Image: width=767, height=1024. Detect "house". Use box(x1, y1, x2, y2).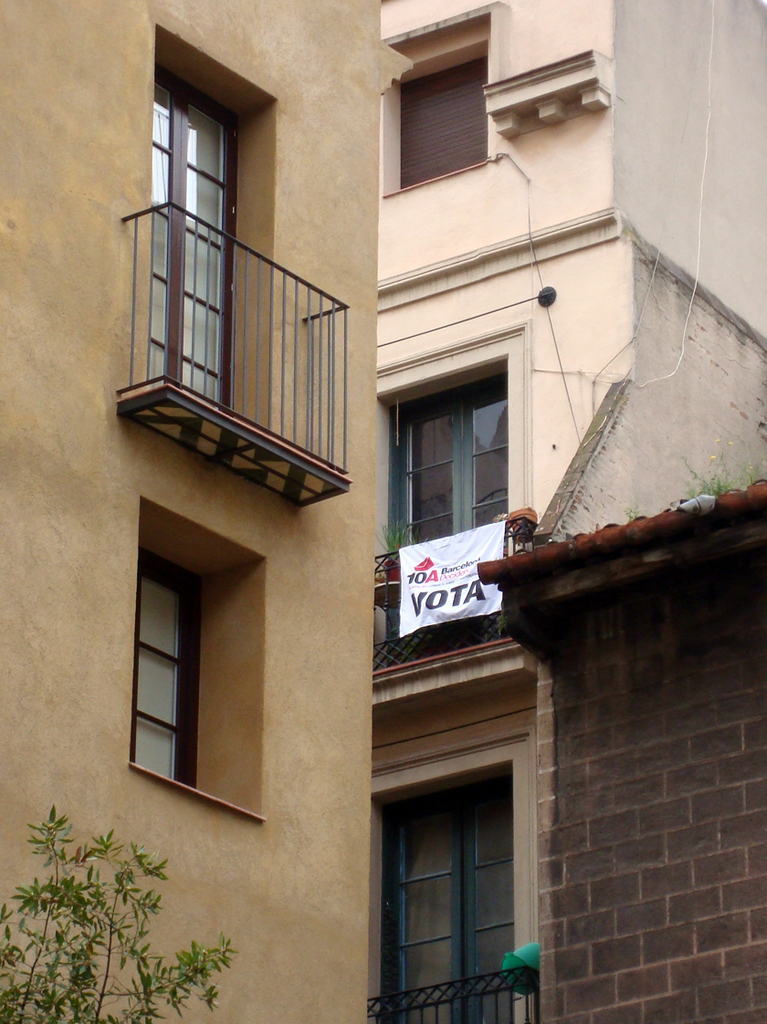
box(379, 0, 766, 1023).
